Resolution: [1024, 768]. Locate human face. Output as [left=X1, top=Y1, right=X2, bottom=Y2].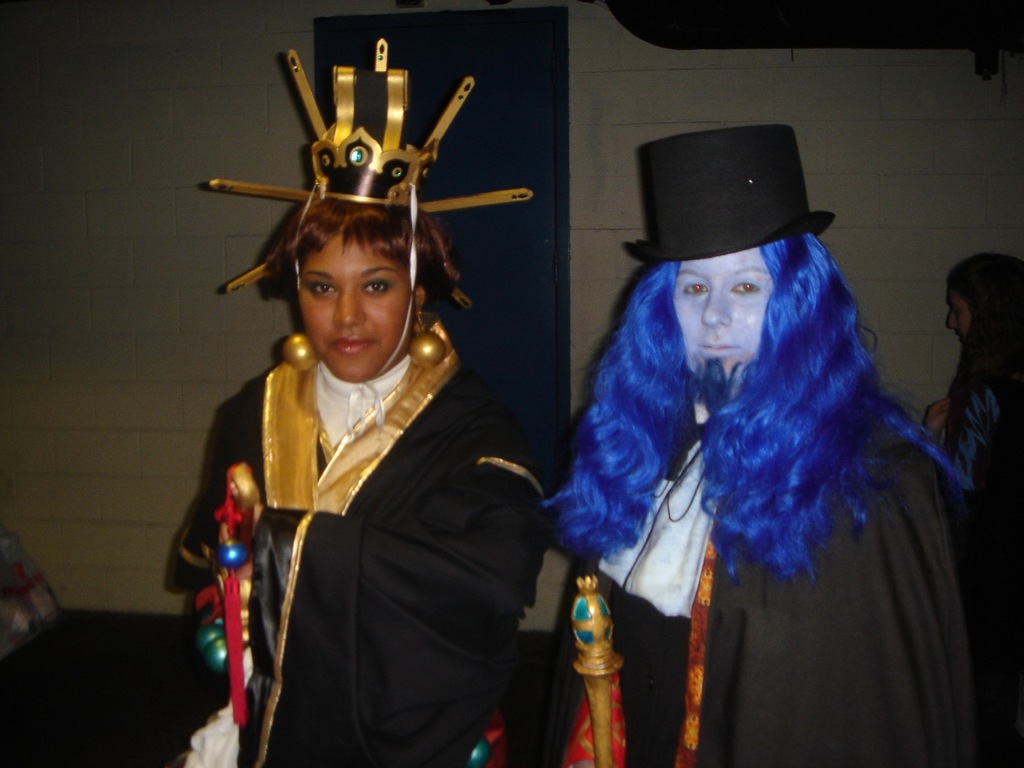
[left=947, top=289, right=970, bottom=339].
